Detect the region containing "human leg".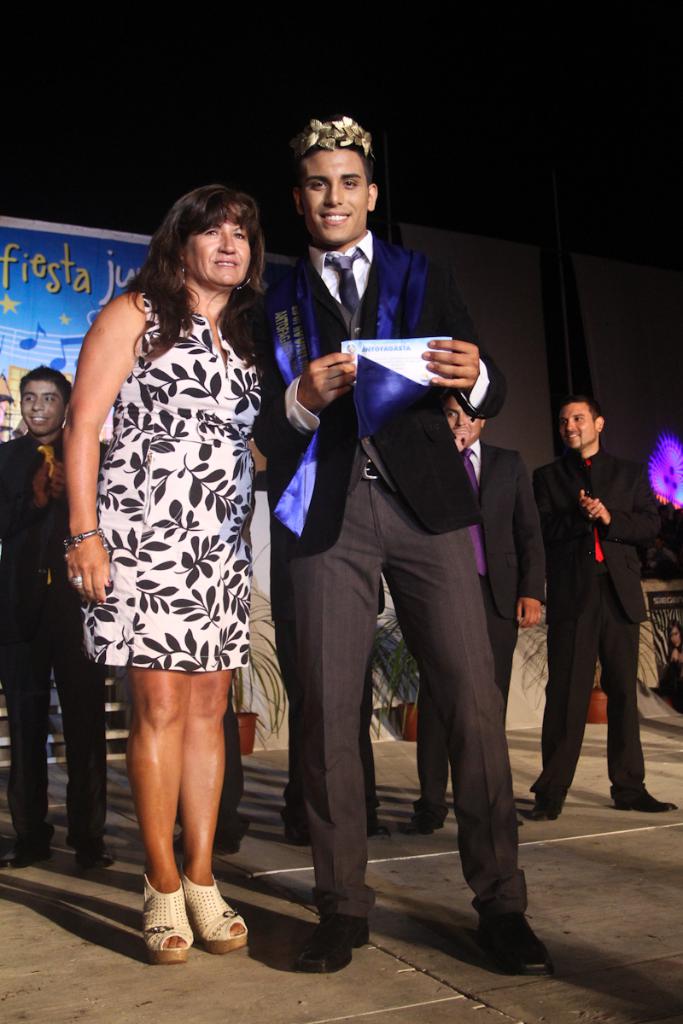
box(521, 600, 581, 817).
